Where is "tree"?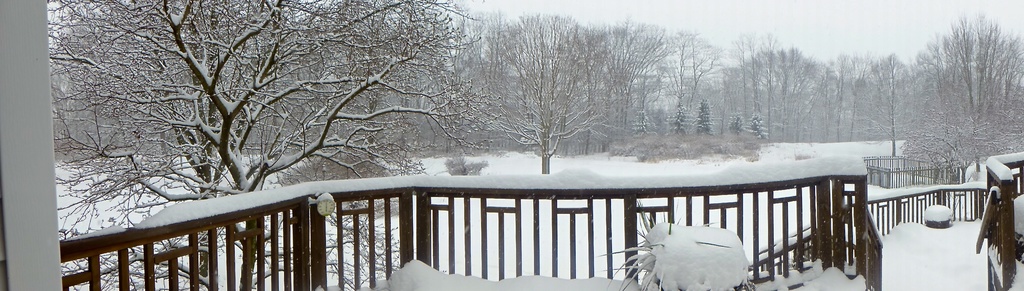
pyautogui.locateOnScreen(893, 122, 998, 179).
